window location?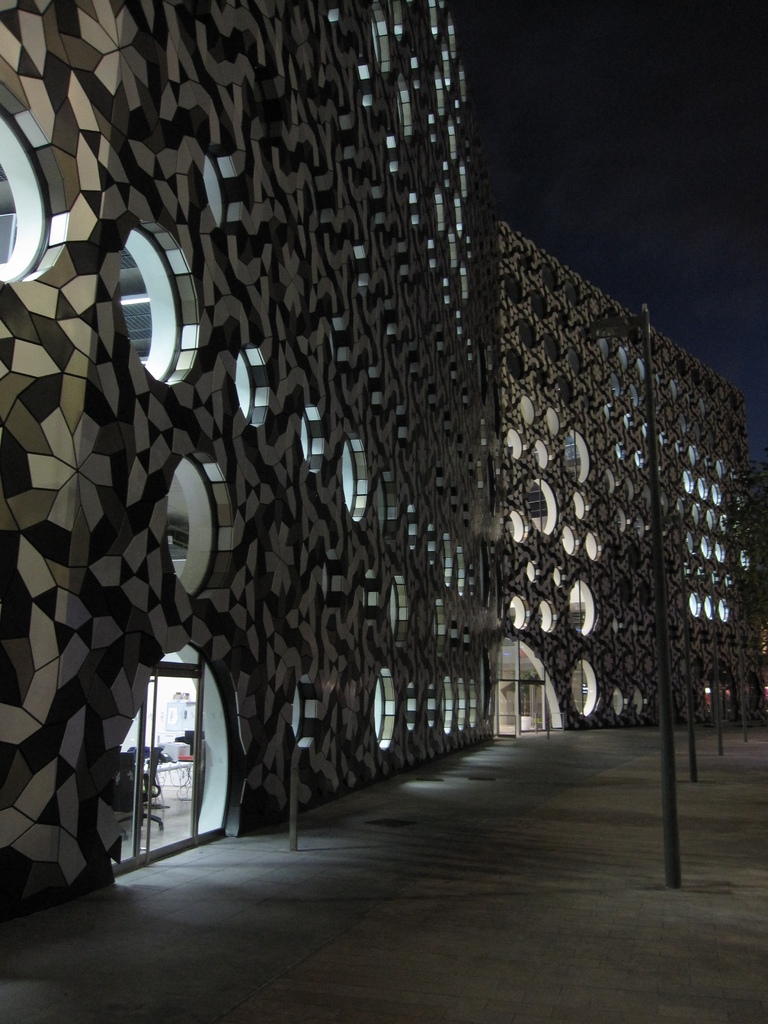
<box>291,397,322,476</box>
